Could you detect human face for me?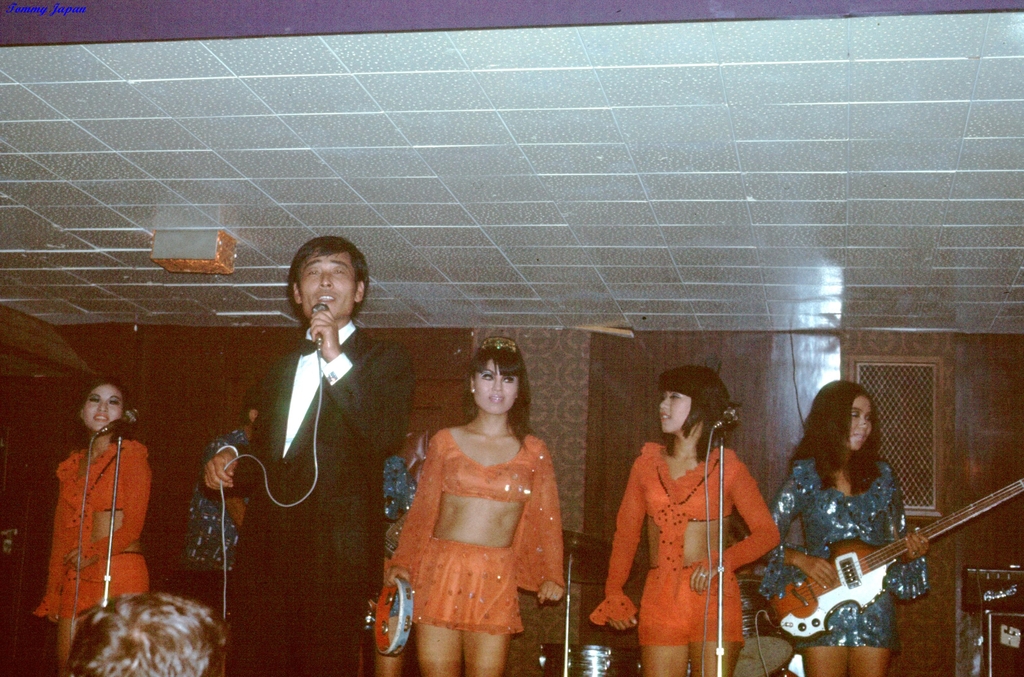
Detection result: 657,393,691,428.
